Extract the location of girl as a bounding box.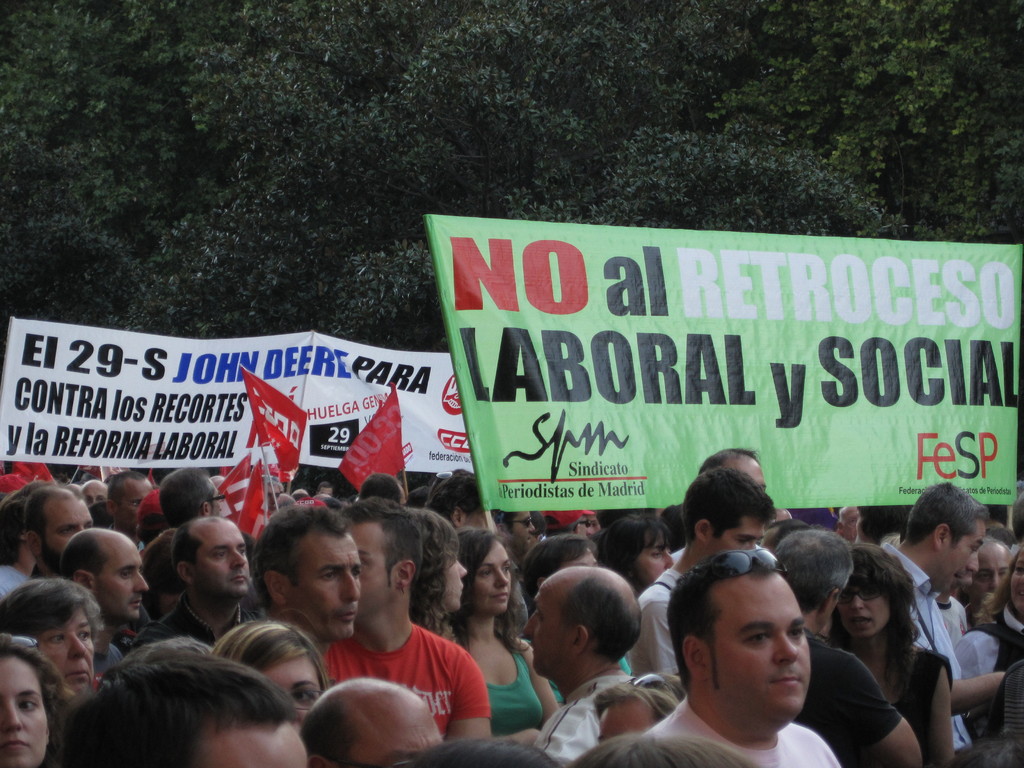
box(435, 532, 564, 753).
